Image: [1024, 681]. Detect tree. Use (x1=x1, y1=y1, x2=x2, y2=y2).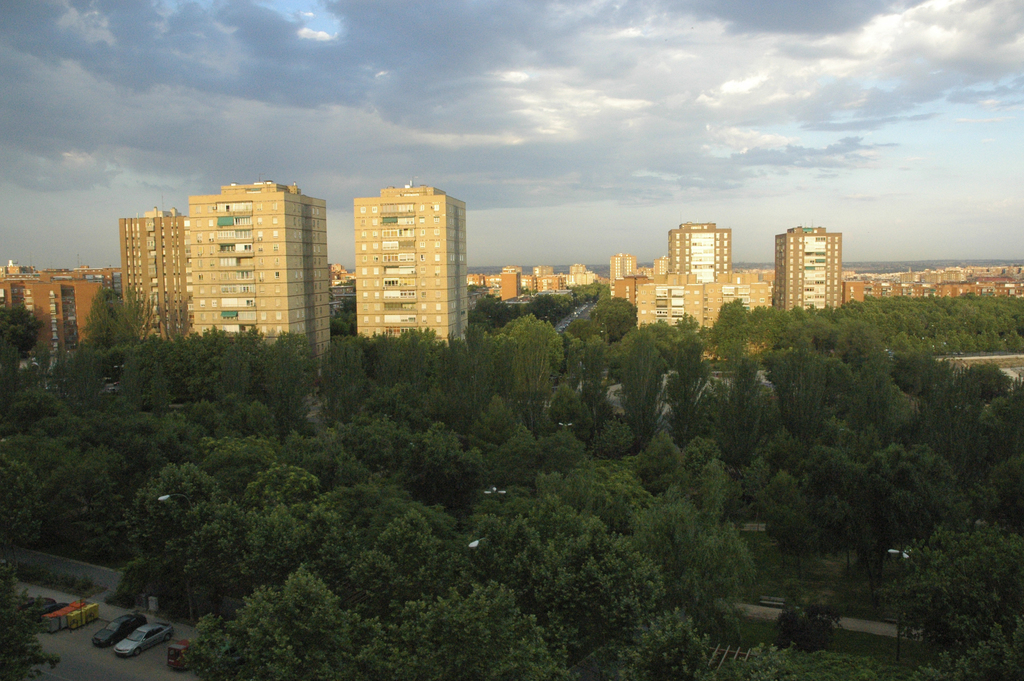
(x1=47, y1=442, x2=132, y2=555).
